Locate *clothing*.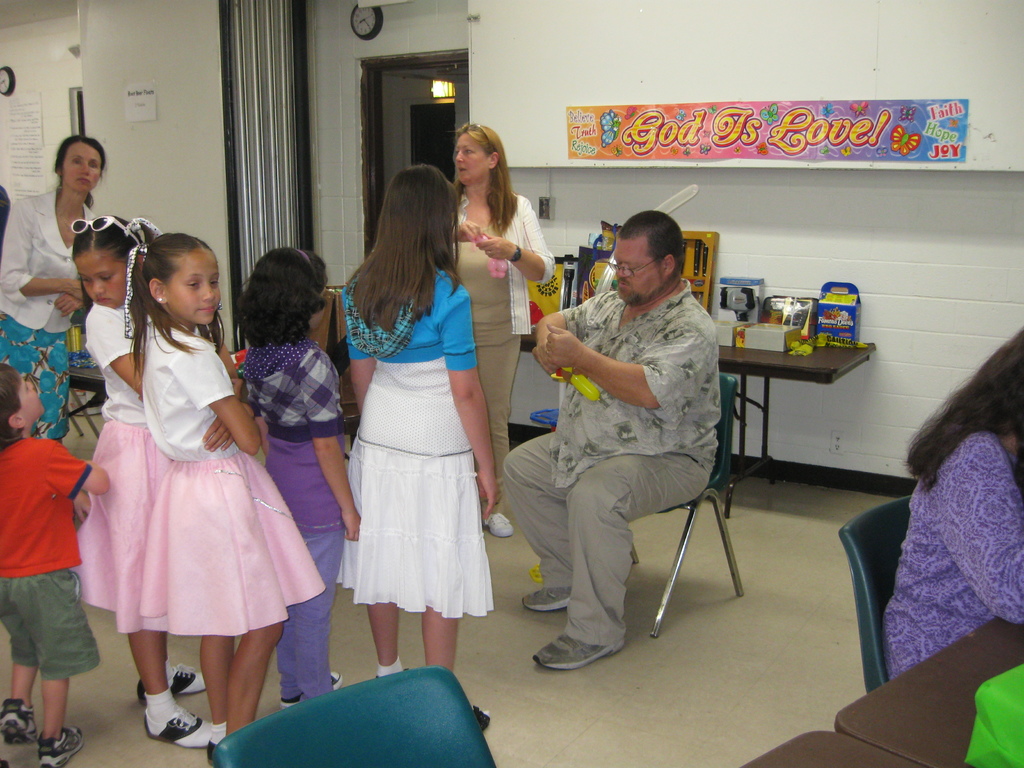
Bounding box: bbox=(137, 314, 330, 630).
